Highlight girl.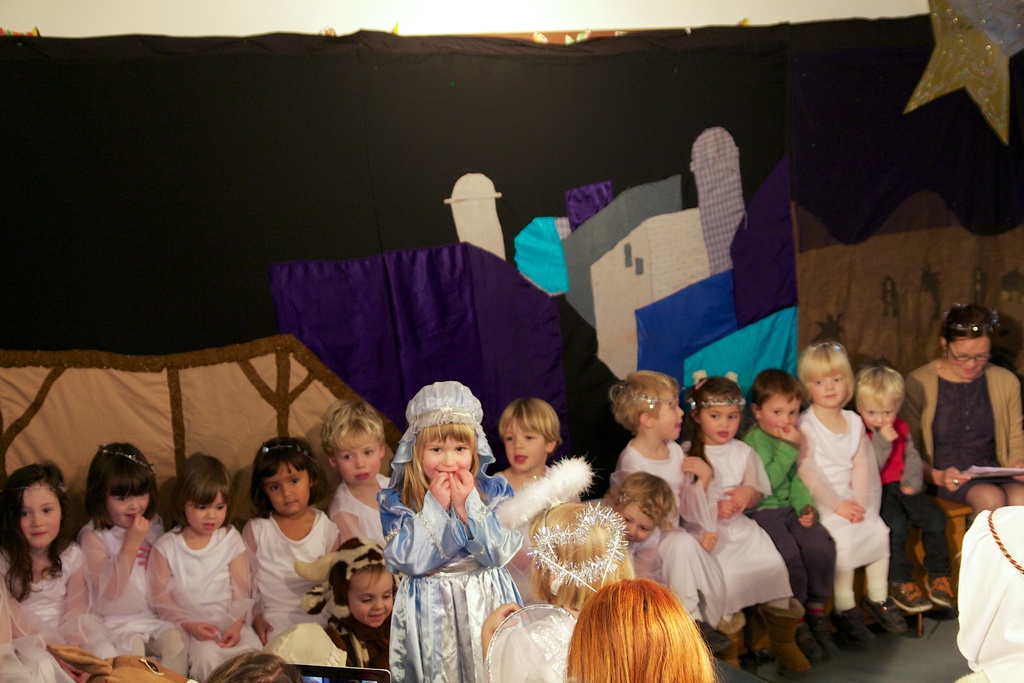
Highlighted region: <region>794, 340, 911, 648</region>.
